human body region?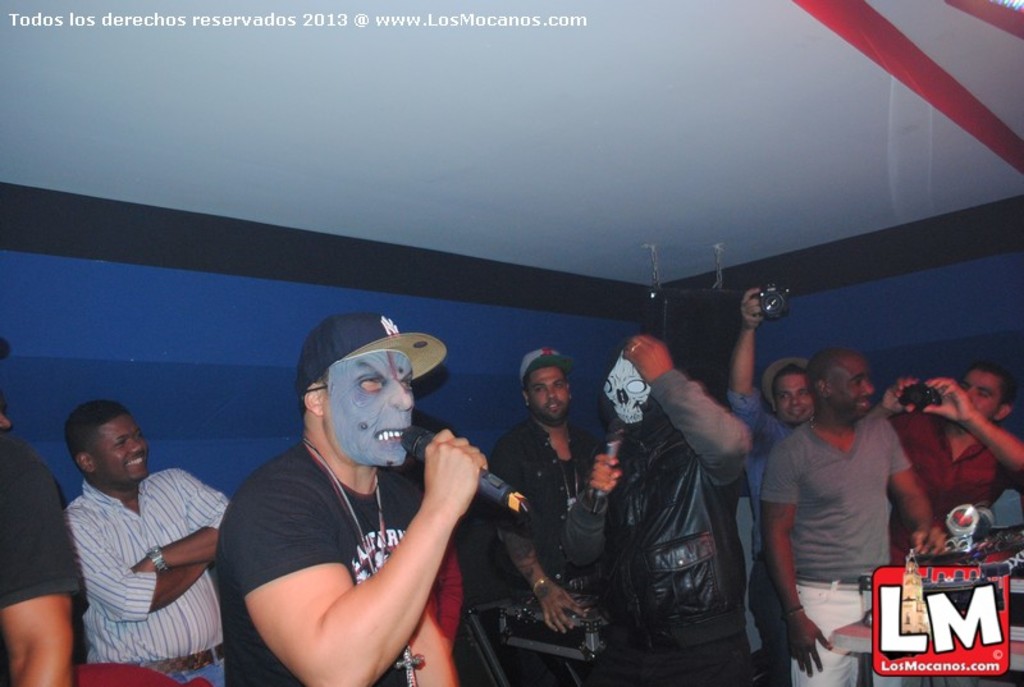
(193, 338, 503, 675)
